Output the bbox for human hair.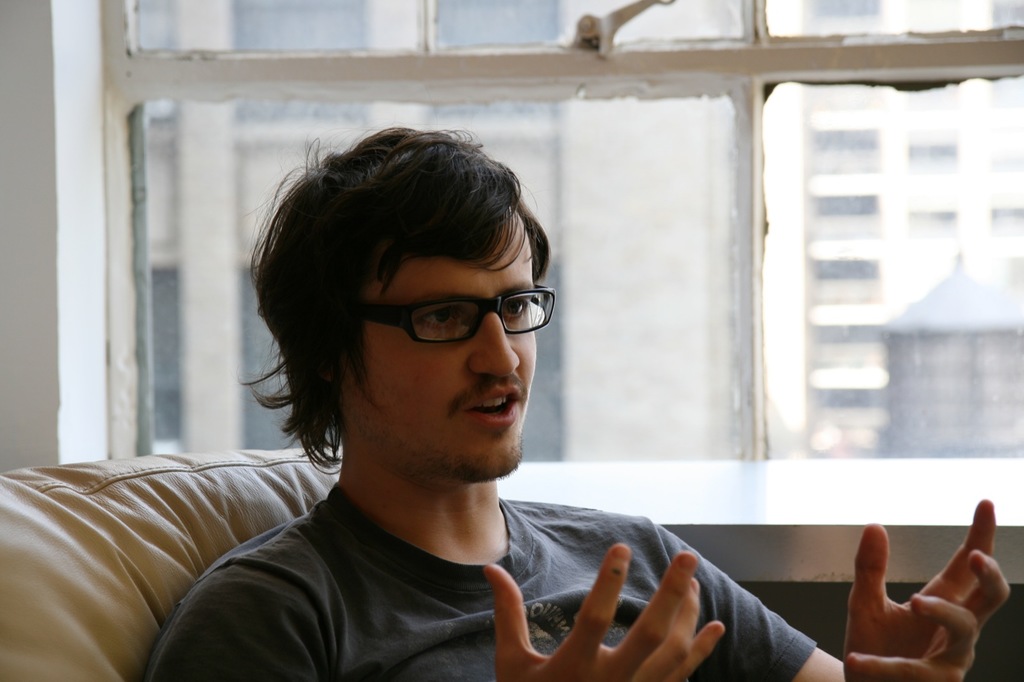
230, 112, 548, 477.
